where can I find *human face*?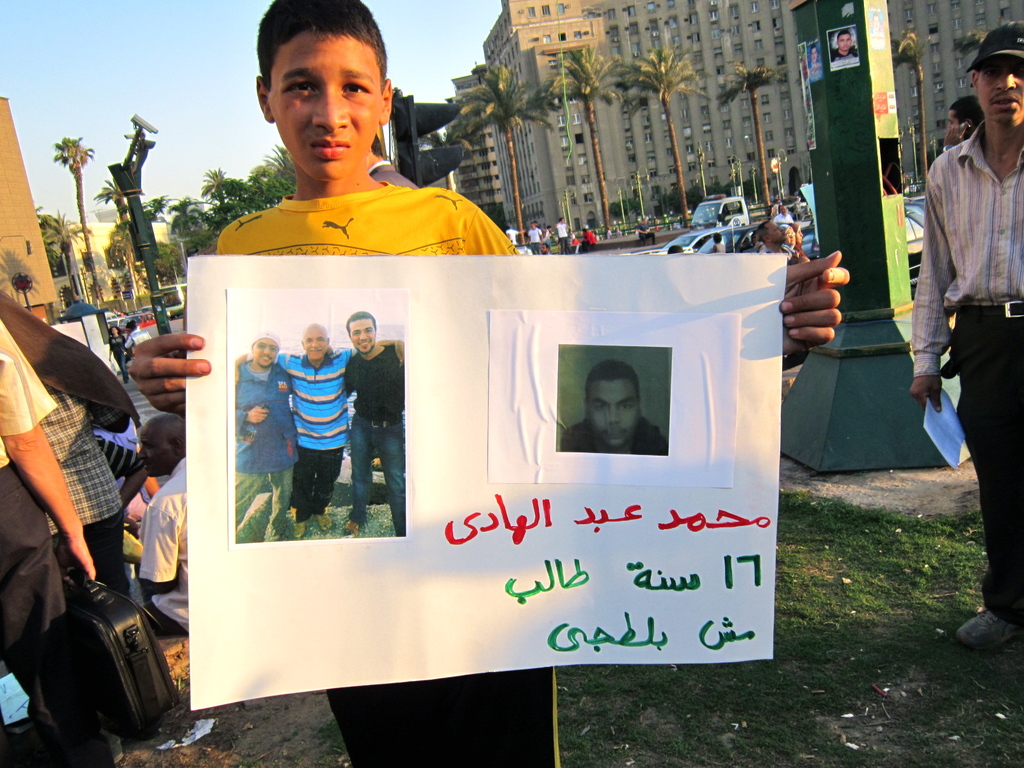
You can find it at 950:115:966:135.
